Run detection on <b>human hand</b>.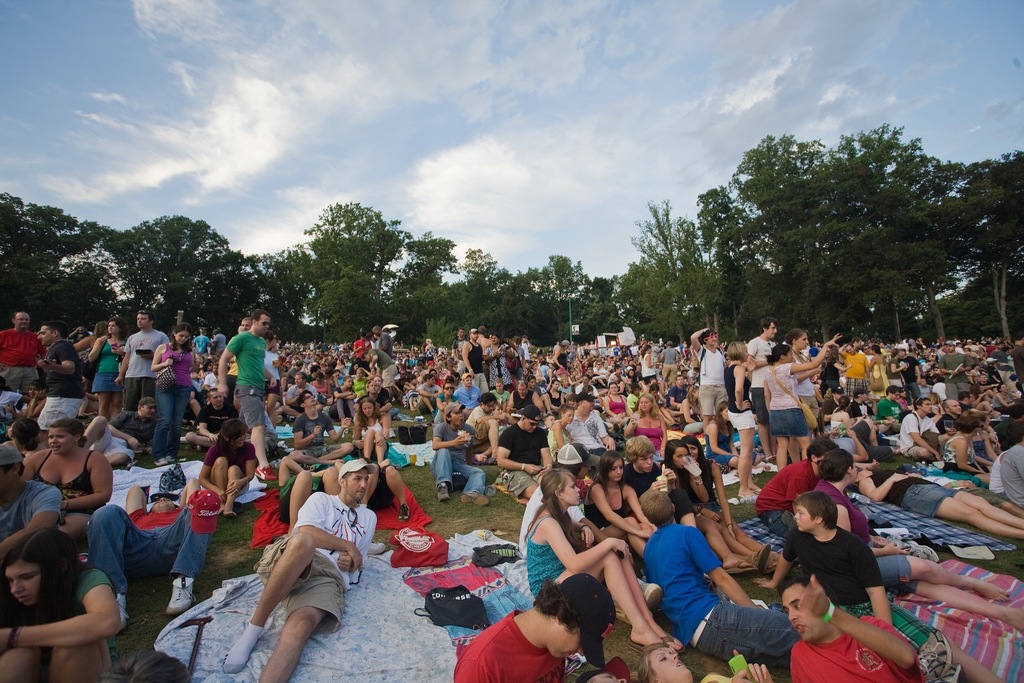
Result: left=801, top=573, right=830, bottom=621.
